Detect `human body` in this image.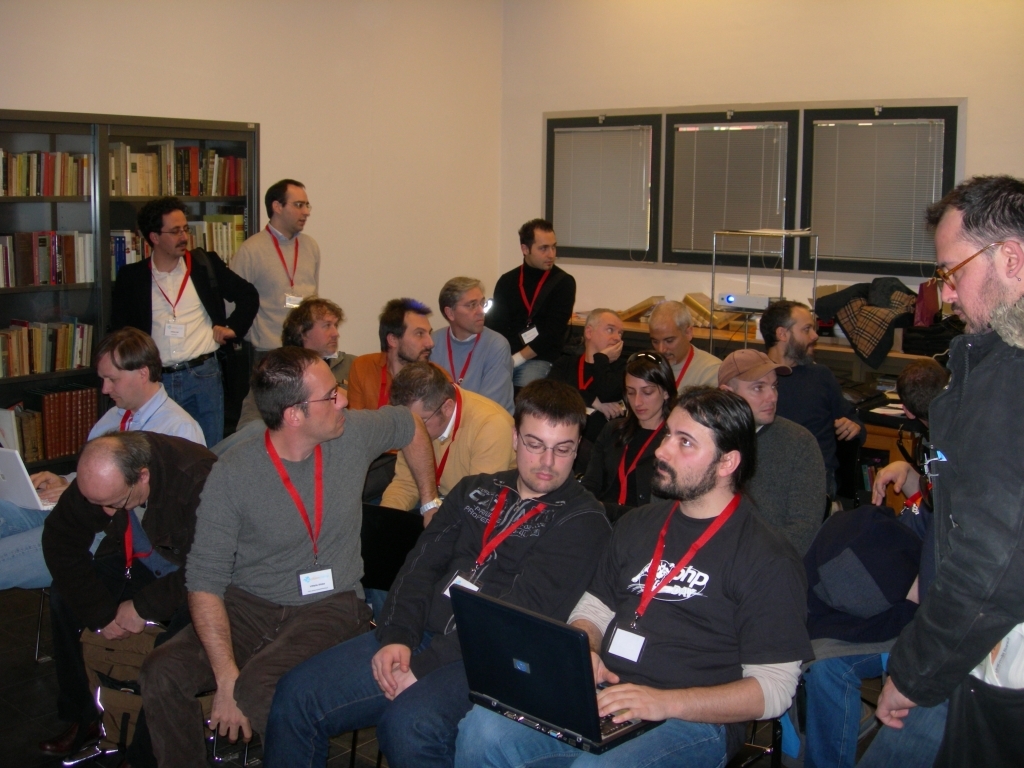
Detection: detection(464, 498, 812, 767).
